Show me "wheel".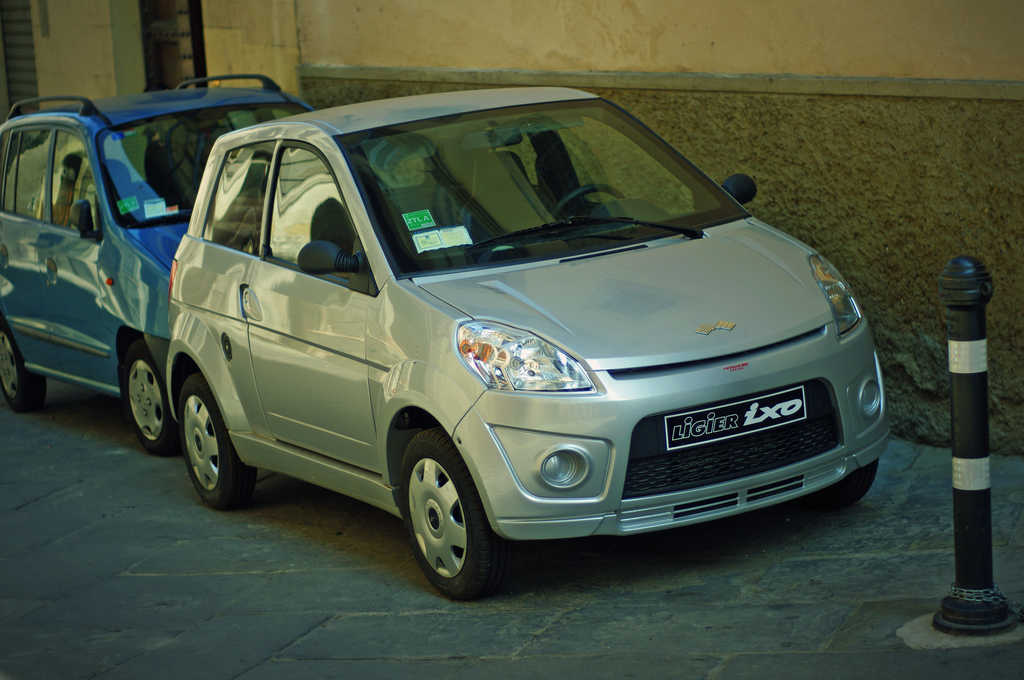
"wheel" is here: BBox(397, 424, 486, 599).
